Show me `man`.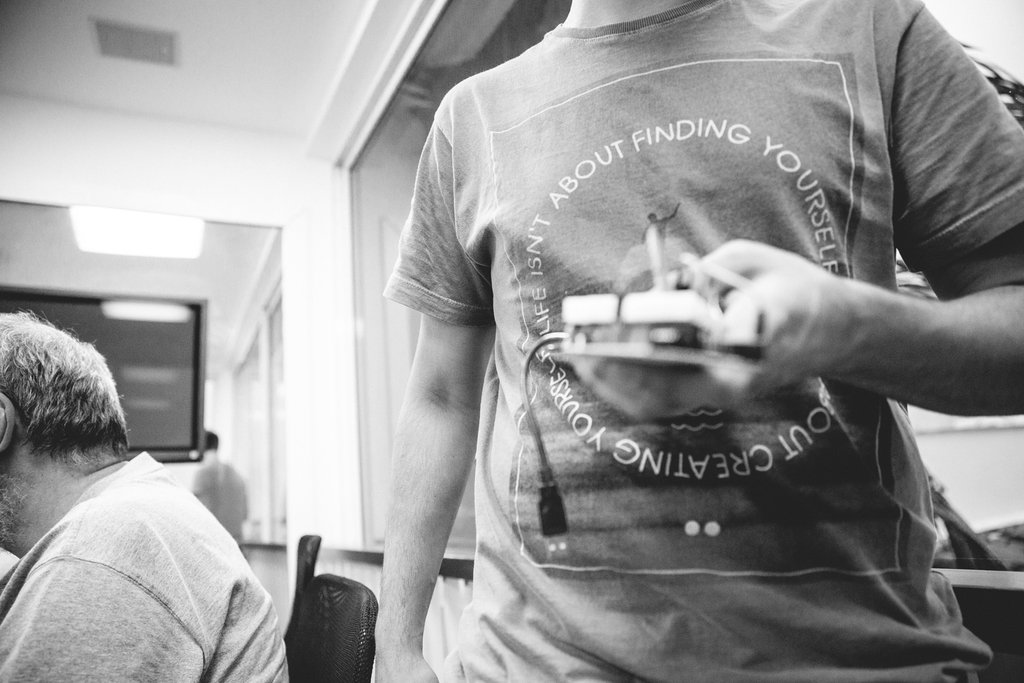
`man` is here: BBox(360, 0, 1023, 682).
